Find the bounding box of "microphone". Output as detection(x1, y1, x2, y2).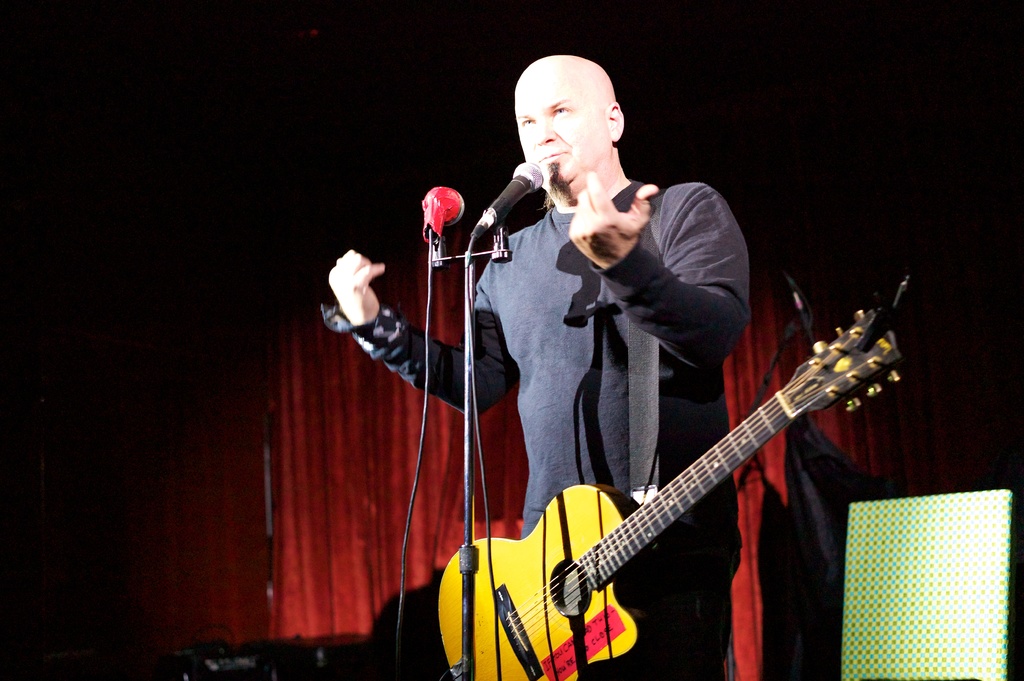
detection(416, 182, 475, 252).
